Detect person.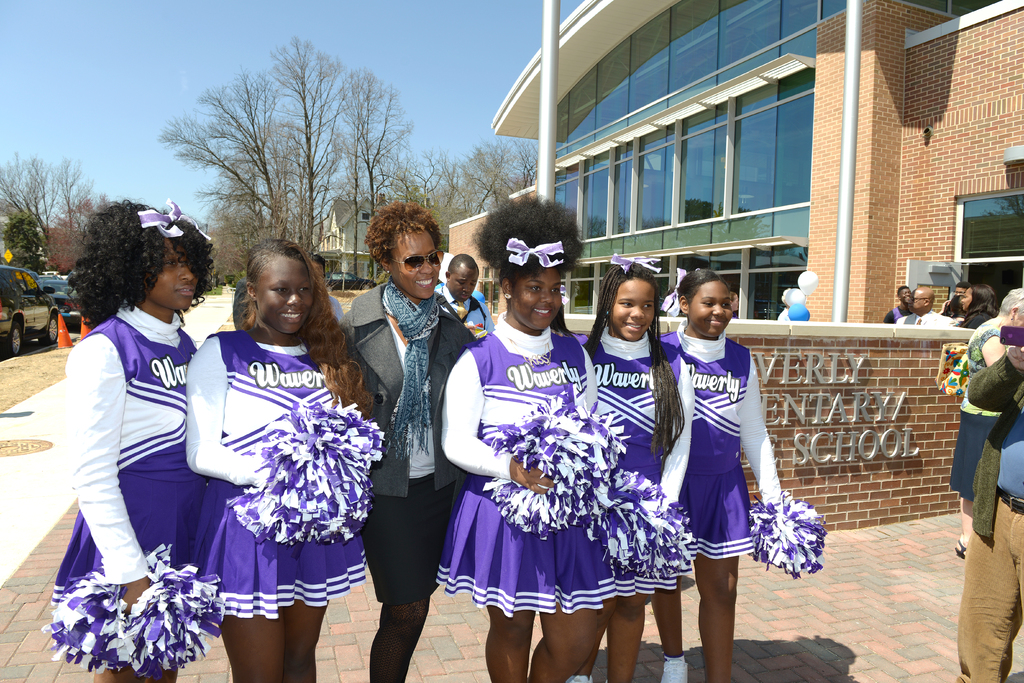
Detected at bbox=[441, 196, 632, 680].
